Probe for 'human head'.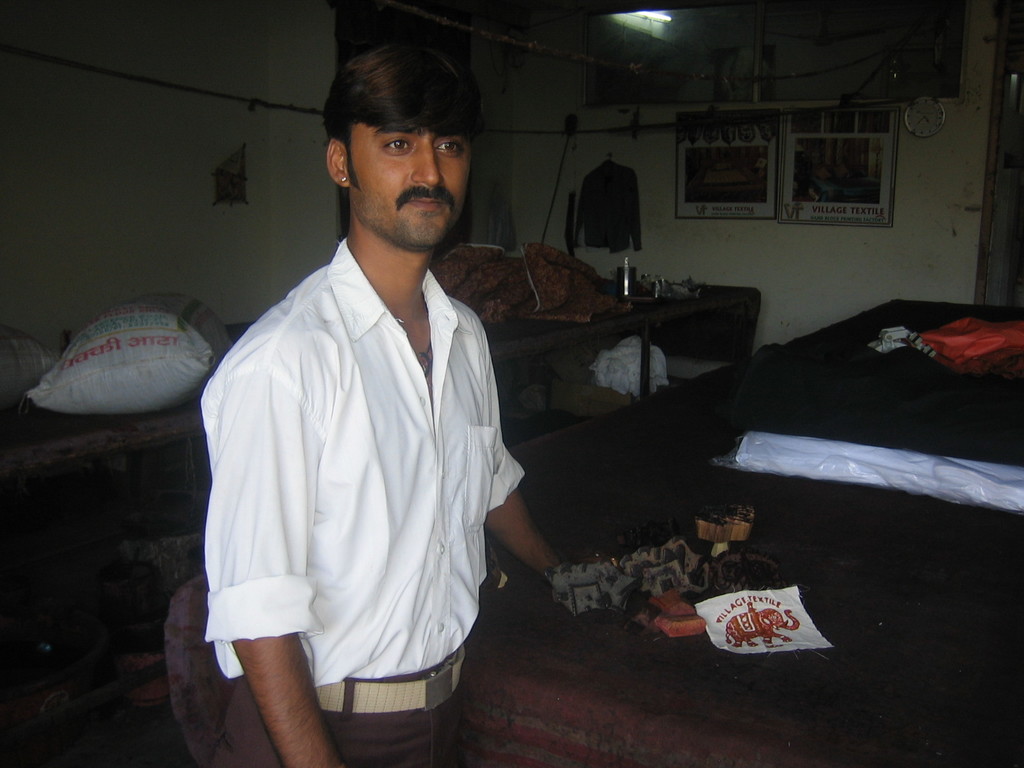
Probe result: 314/36/489/241.
